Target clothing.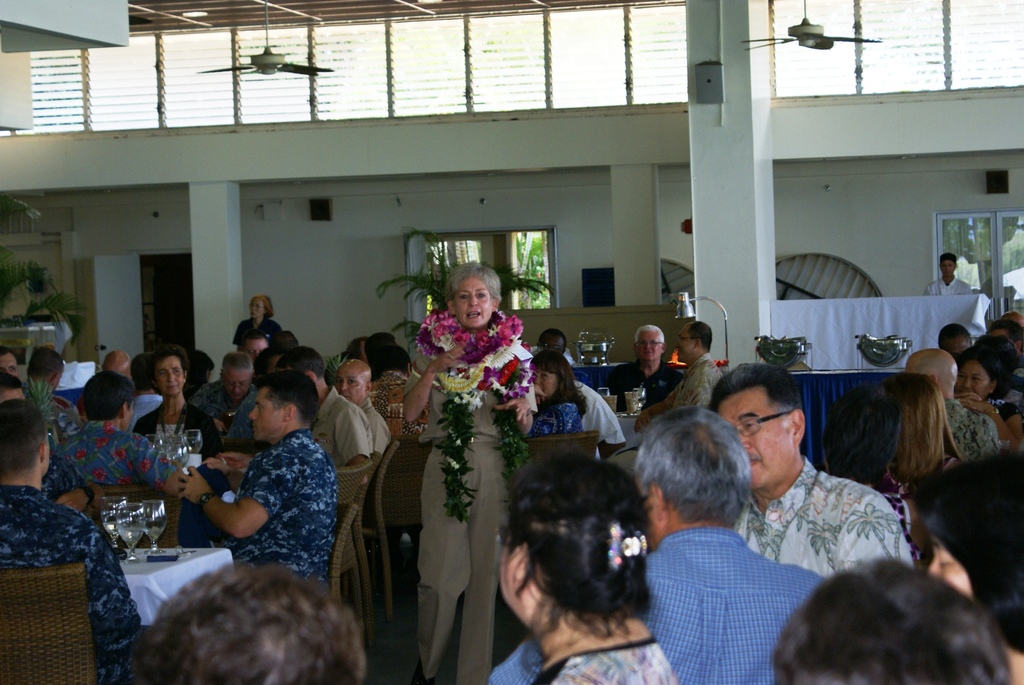
Target region: (528, 637, 677, 684).
